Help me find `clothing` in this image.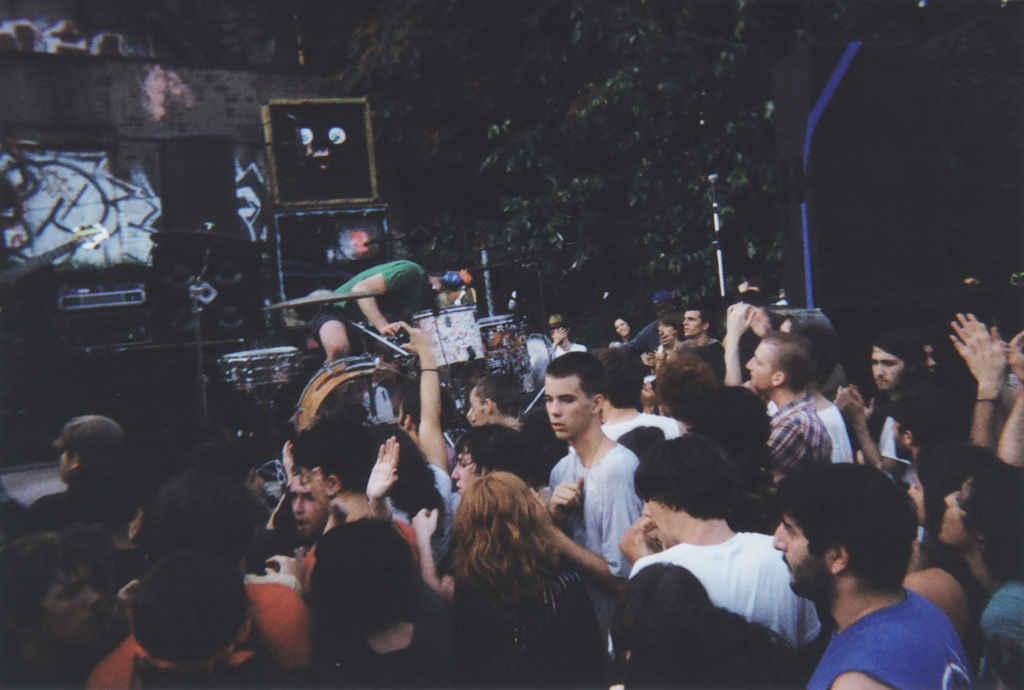
Found it: box=[789, 578, 988, 689].
